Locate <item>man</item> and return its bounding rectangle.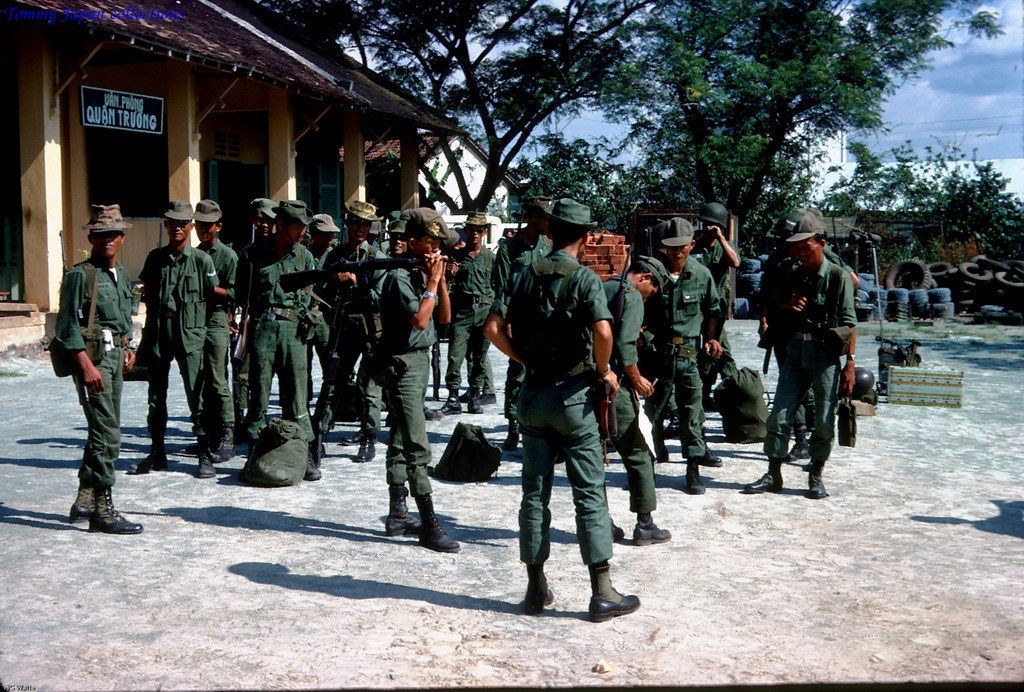
{"x1": 185, "y1": 197, "x2": 241, "y2": 463}.
